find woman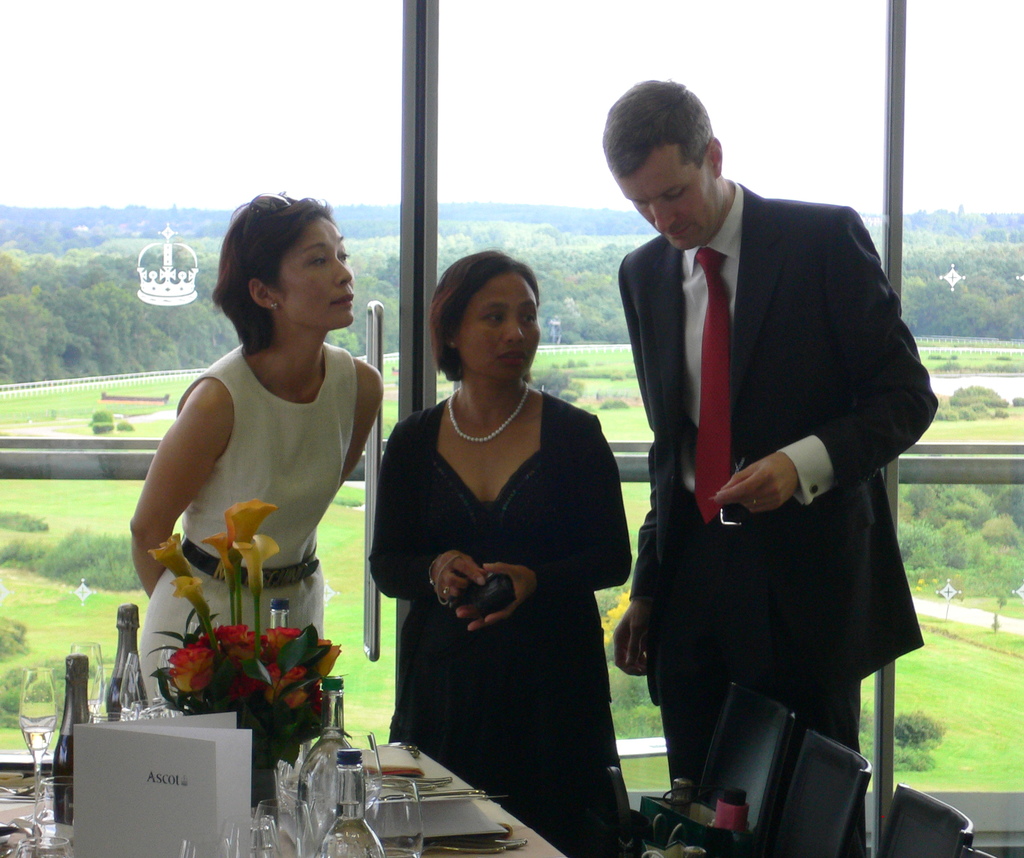
l=136, t=188, r=385, b=706
